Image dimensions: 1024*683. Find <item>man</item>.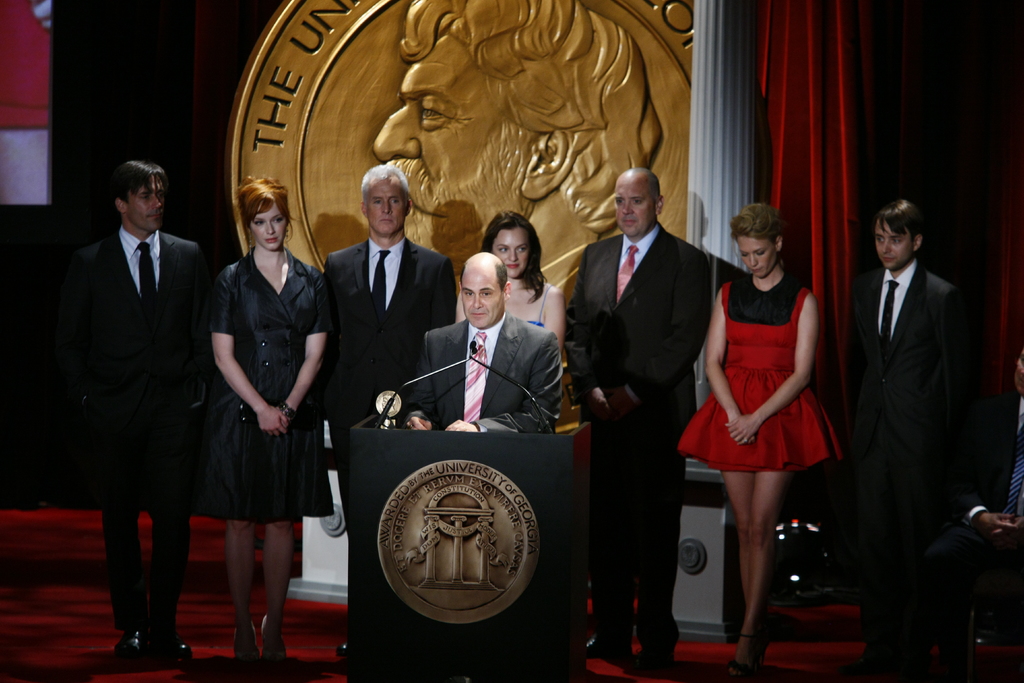
x1=374 y1=0 x2=659 y2=299.
